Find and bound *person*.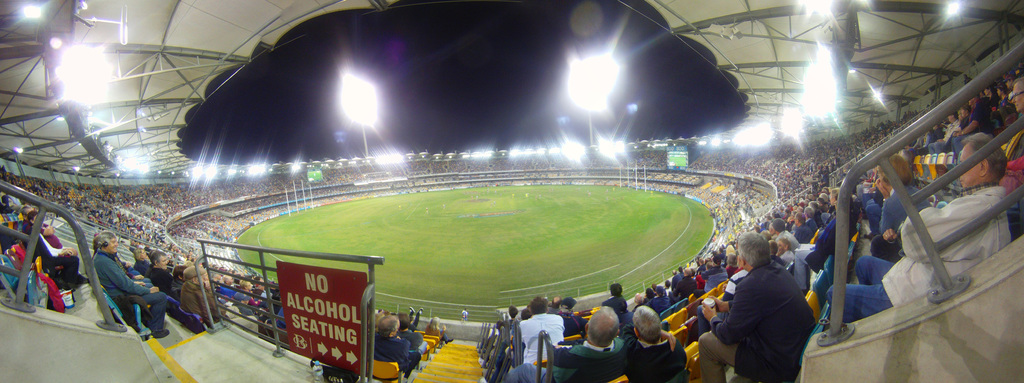
Bound: <bbox>799, 208, 814, 232</bbox>.
